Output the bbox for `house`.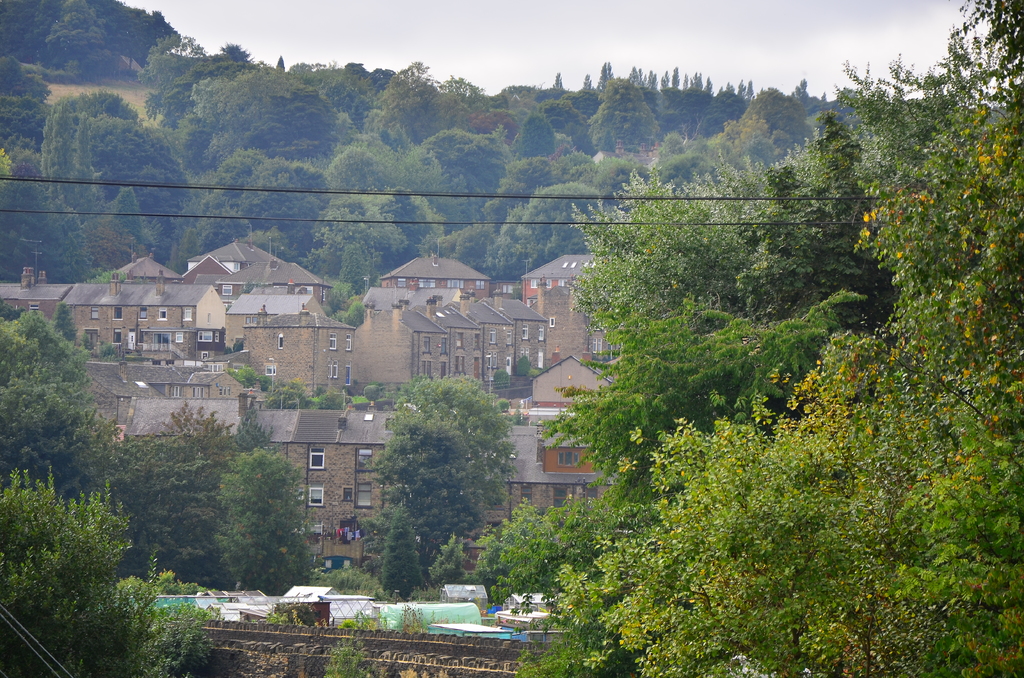
(278, 261, 320, 306).
